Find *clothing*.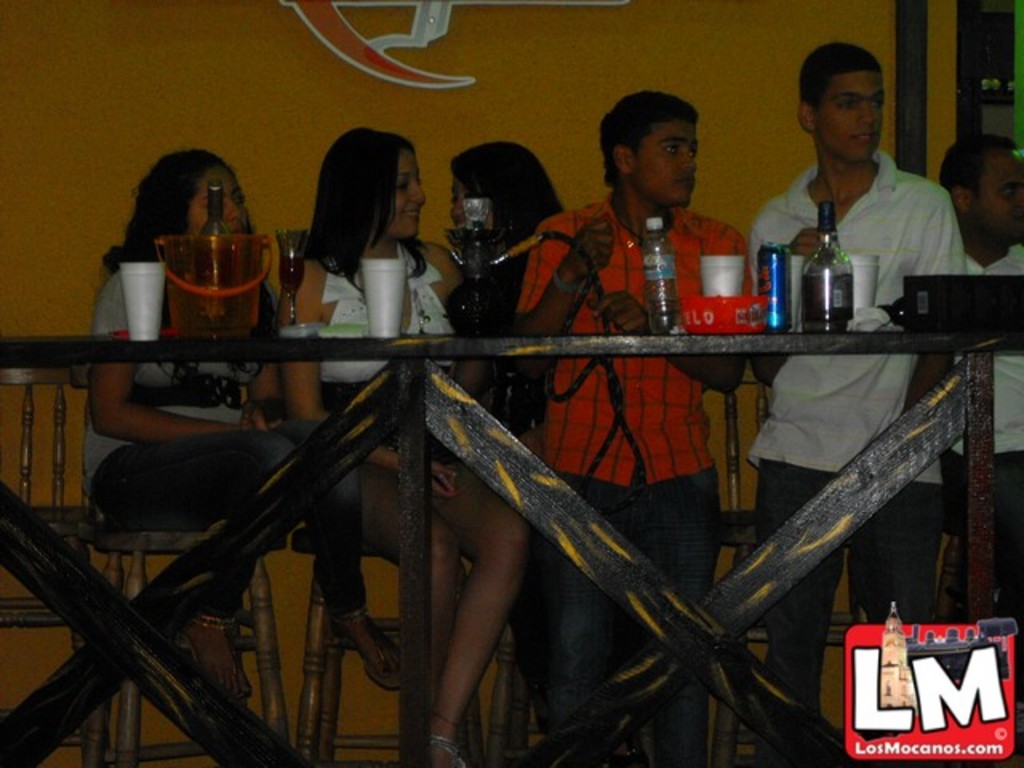
detection(933, 235, 1021, 461).
